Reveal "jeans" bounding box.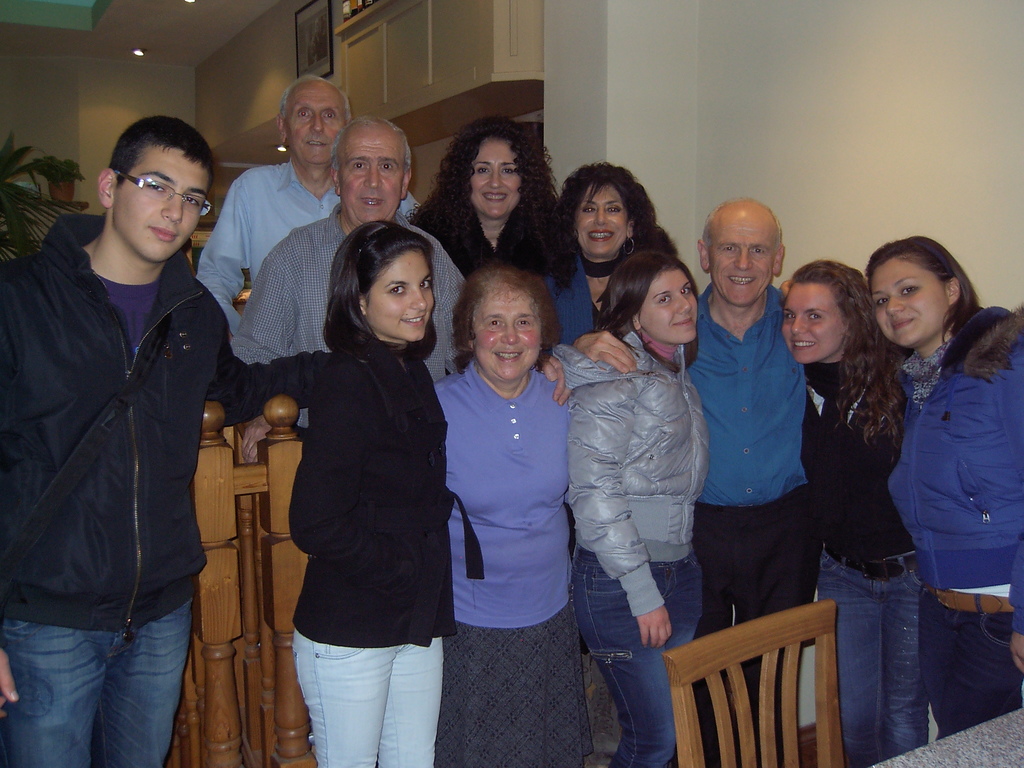
Revealed: Rect(922, 589, 1022, 737).
